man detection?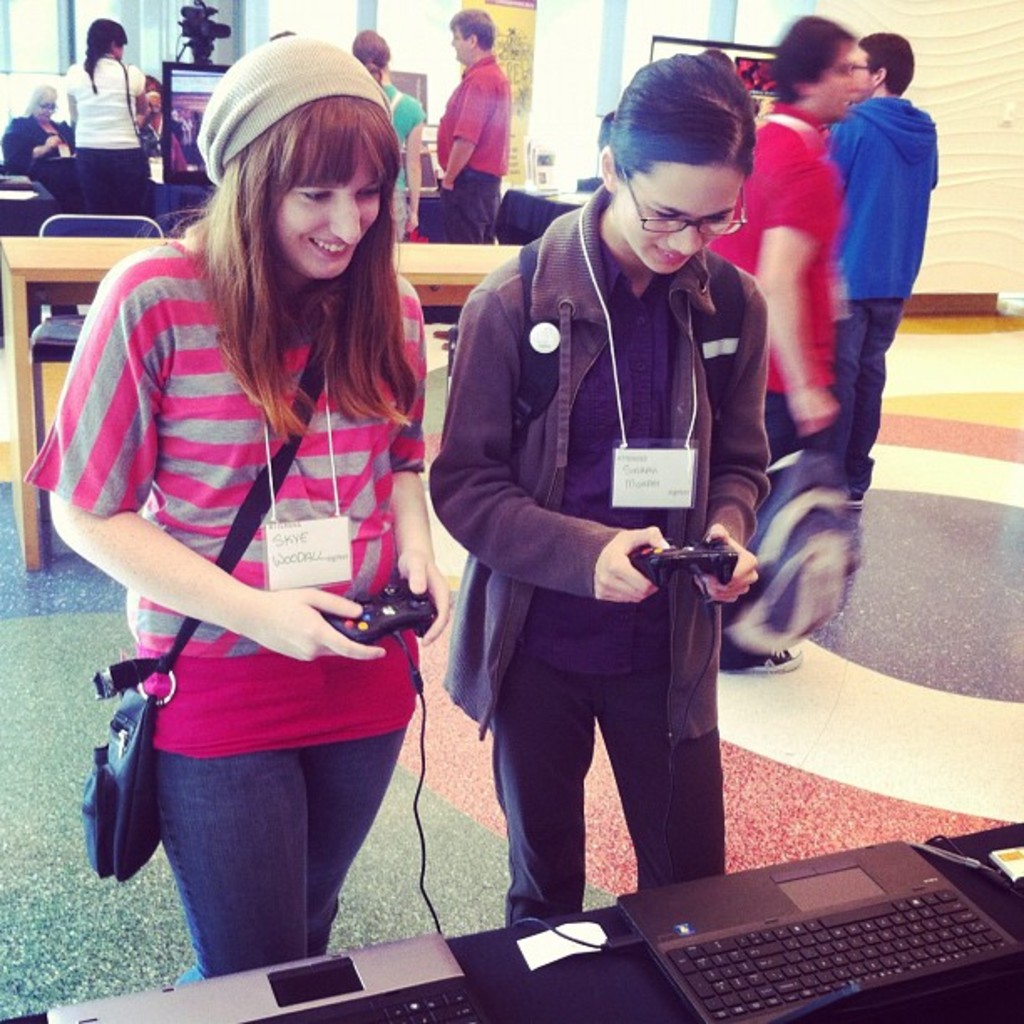
721,15,862,457
